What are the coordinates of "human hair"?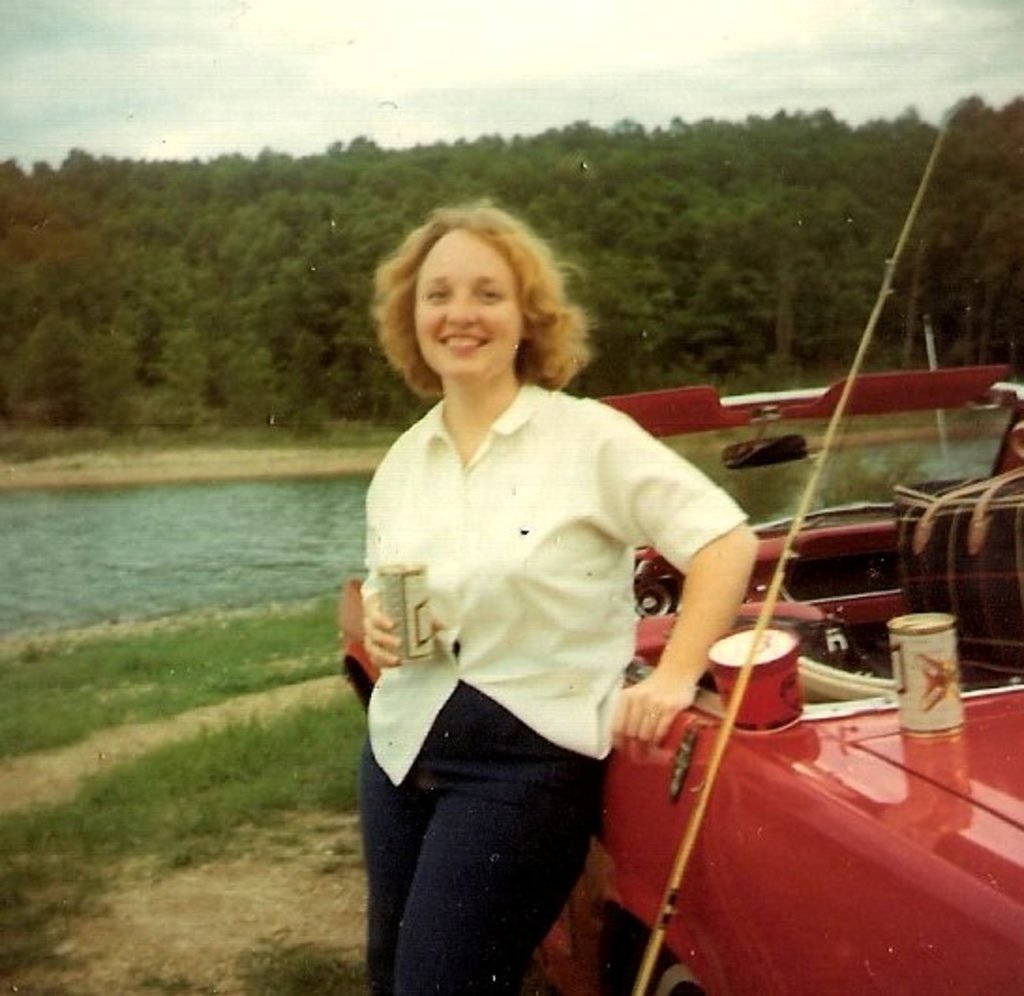
crop(368, 197, 587, 390).
